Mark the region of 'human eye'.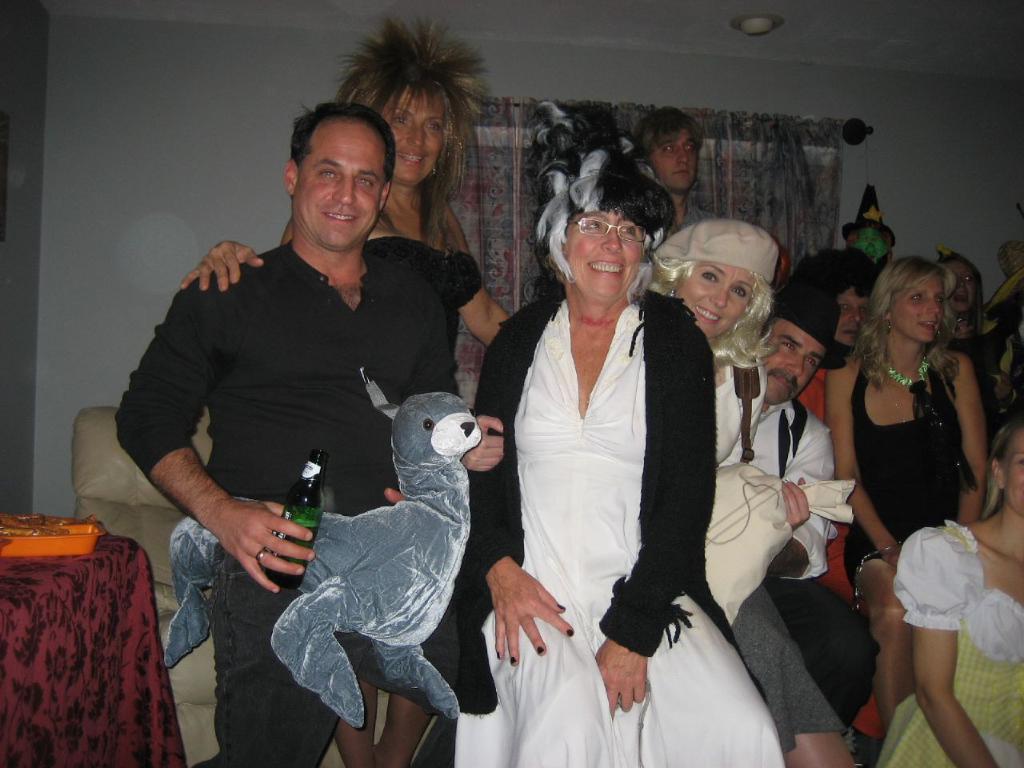
Region: bbox=[805, 362, 819, 374].
